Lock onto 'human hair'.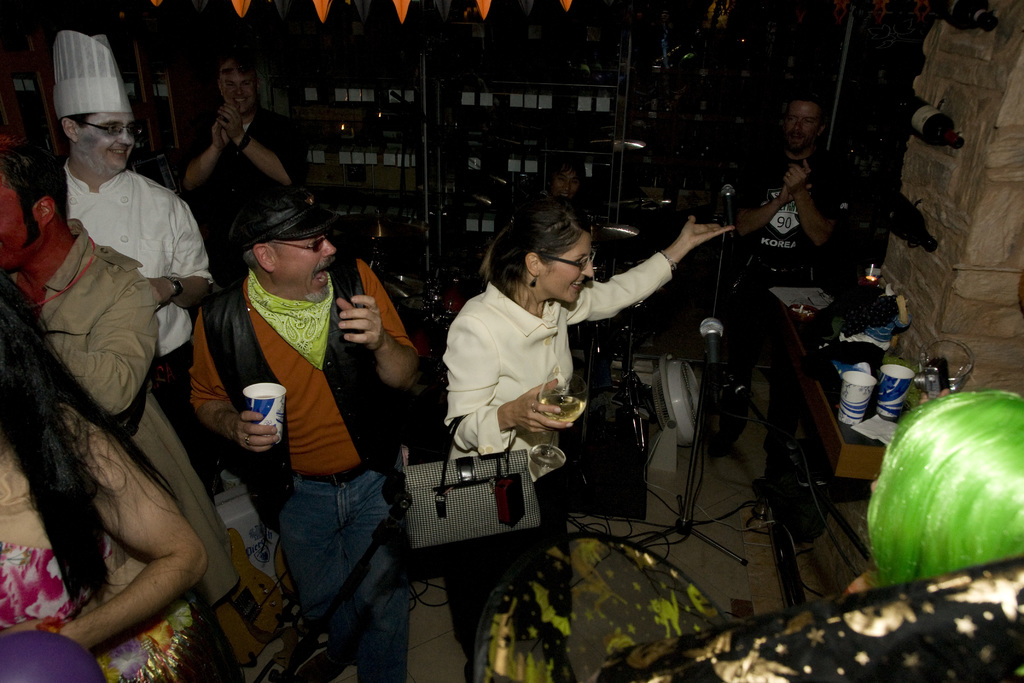
Locked: detection(0, 145, 67, 222).
